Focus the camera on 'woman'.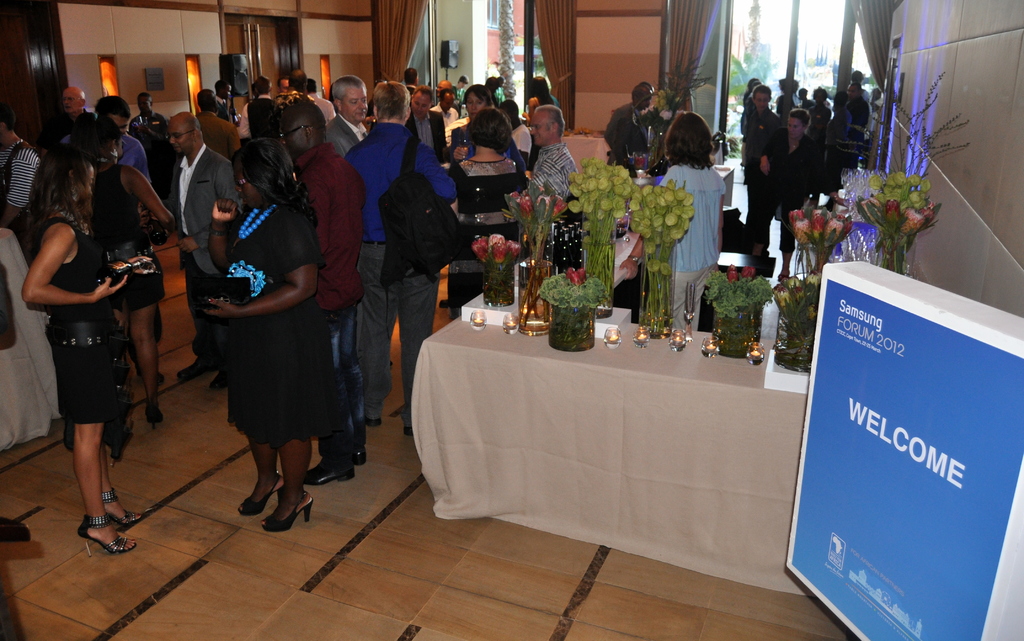
Focus region: [199, 131, 330, 539].
